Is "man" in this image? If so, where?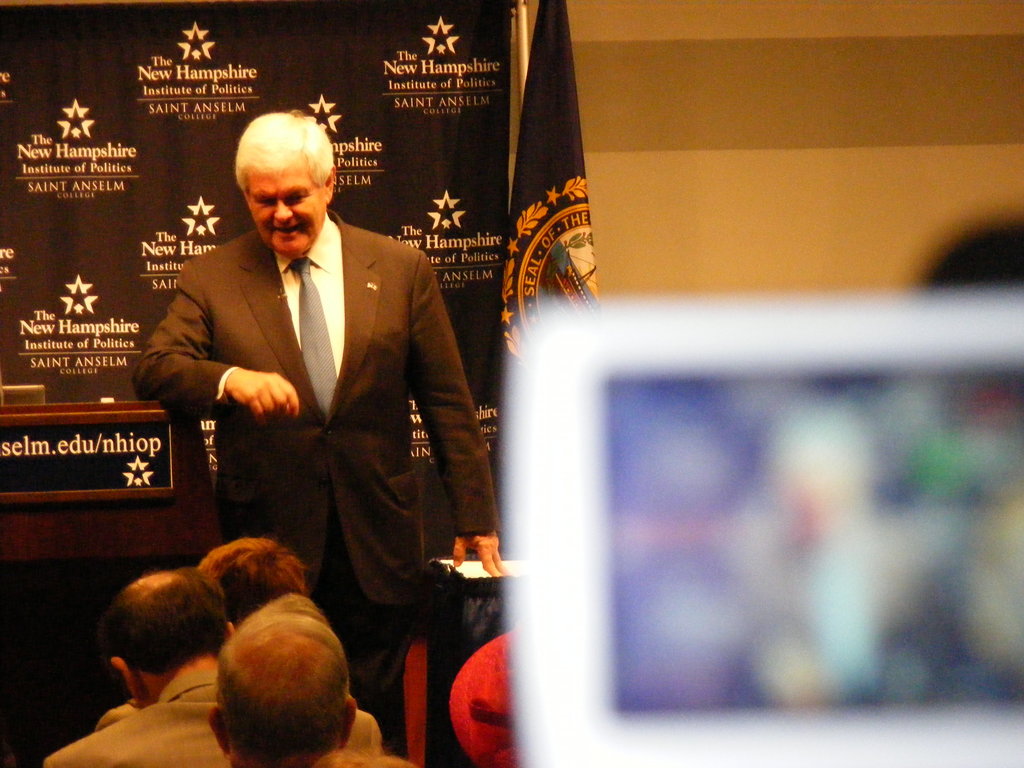
Yes, at <box>181,536,344,724</box>.
